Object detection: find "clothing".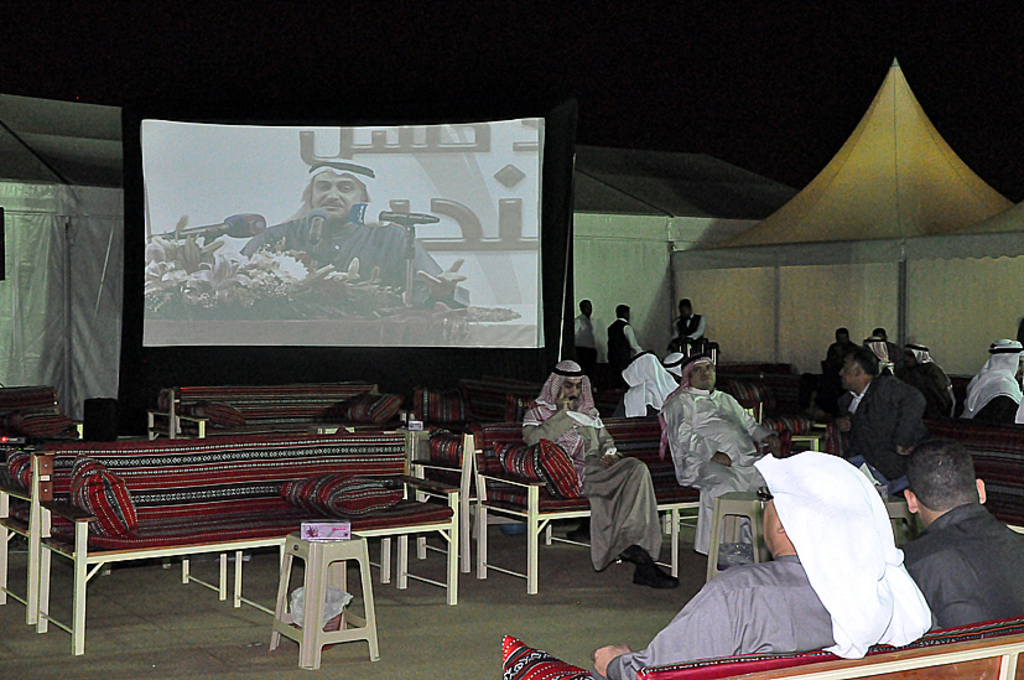
l=863, t=334, r=892, b=374.
